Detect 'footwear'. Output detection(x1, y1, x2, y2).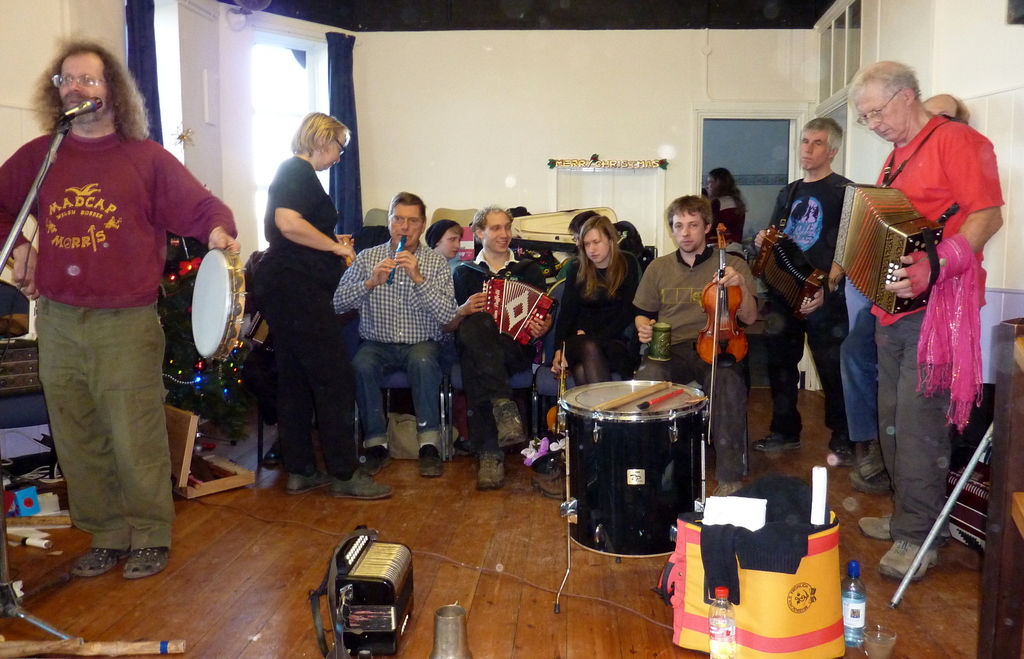
detection(359, 437, 394, 471).
